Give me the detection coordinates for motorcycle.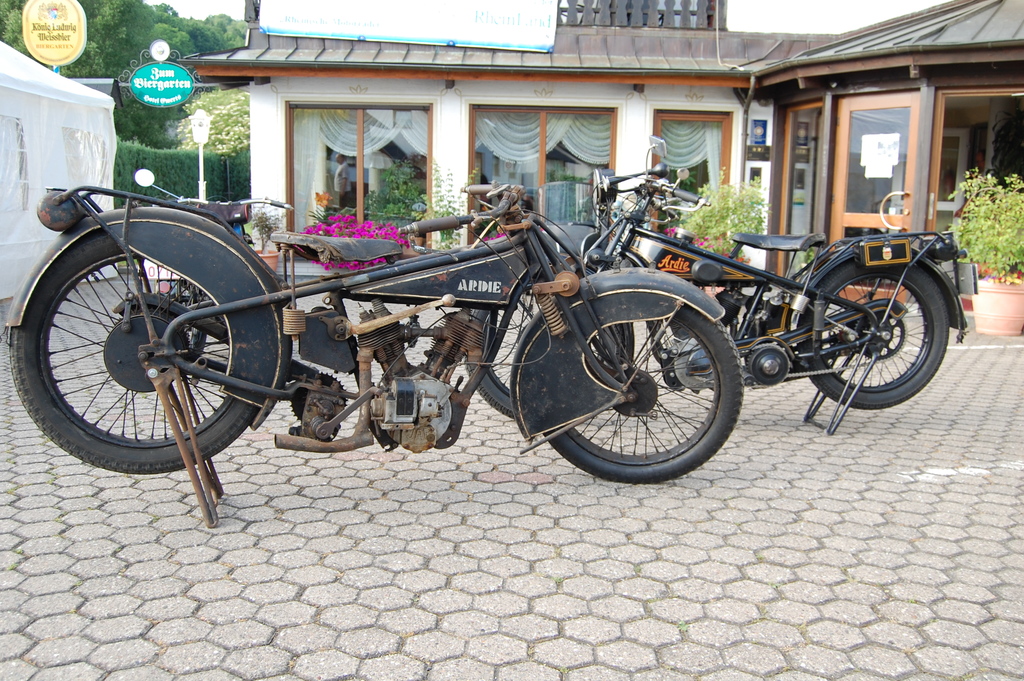
[x1=2, y1=180, x2=744, y2=526].
